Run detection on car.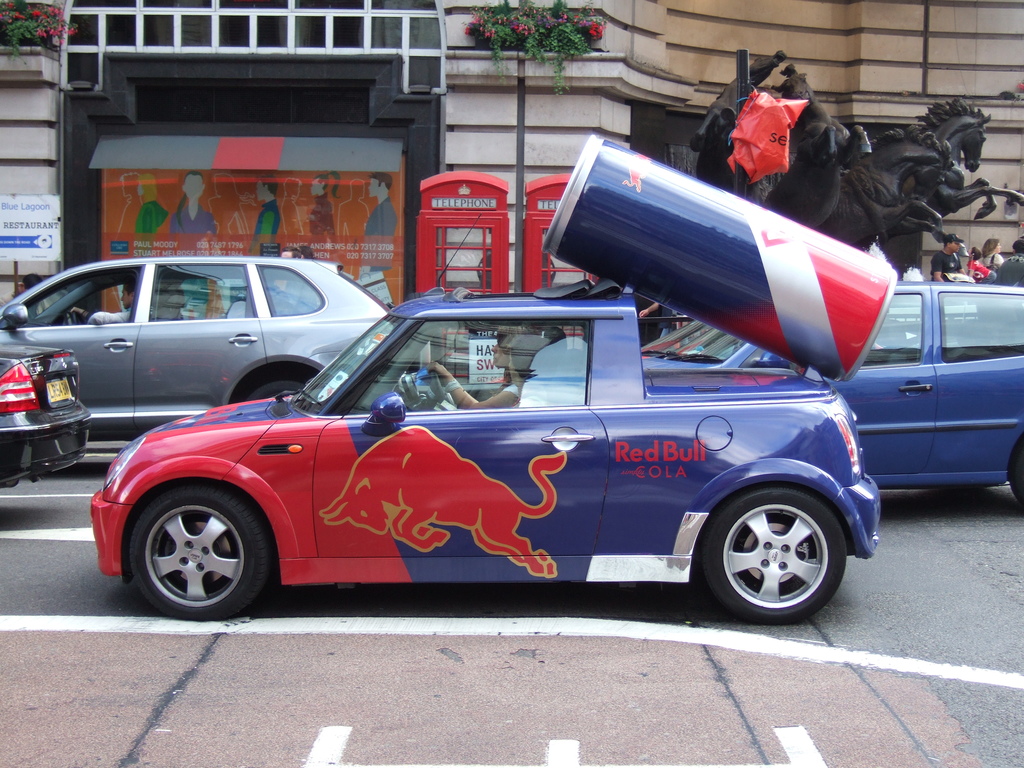
Result: bbox=(520, 273, 1023, 540).
